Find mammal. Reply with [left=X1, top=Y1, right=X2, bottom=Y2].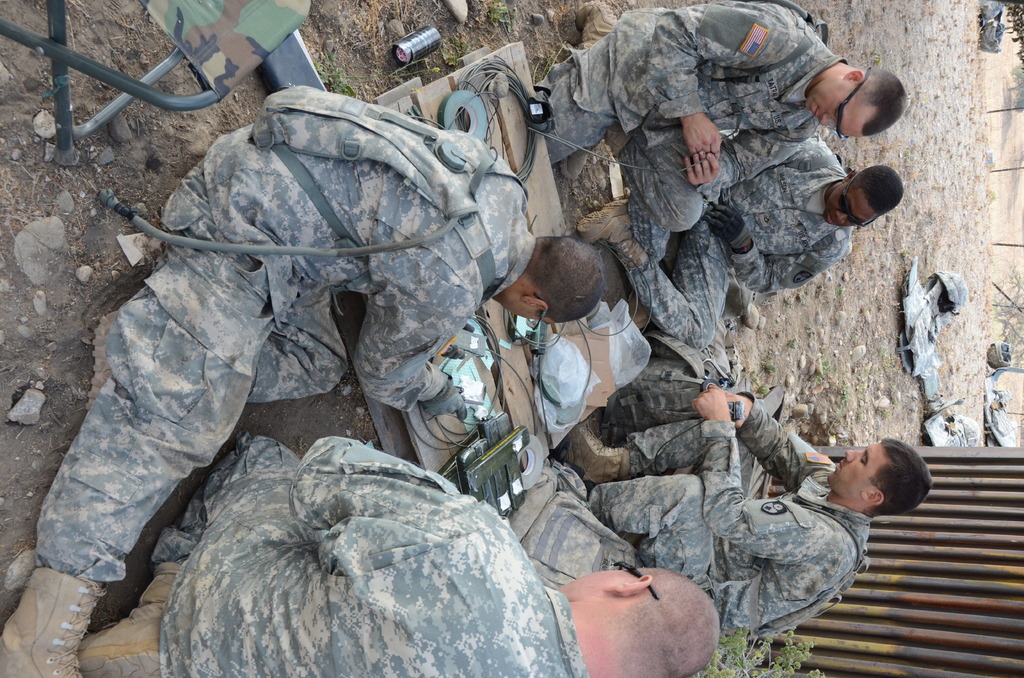
[left=566, top=376, right=935, bottom=644].
